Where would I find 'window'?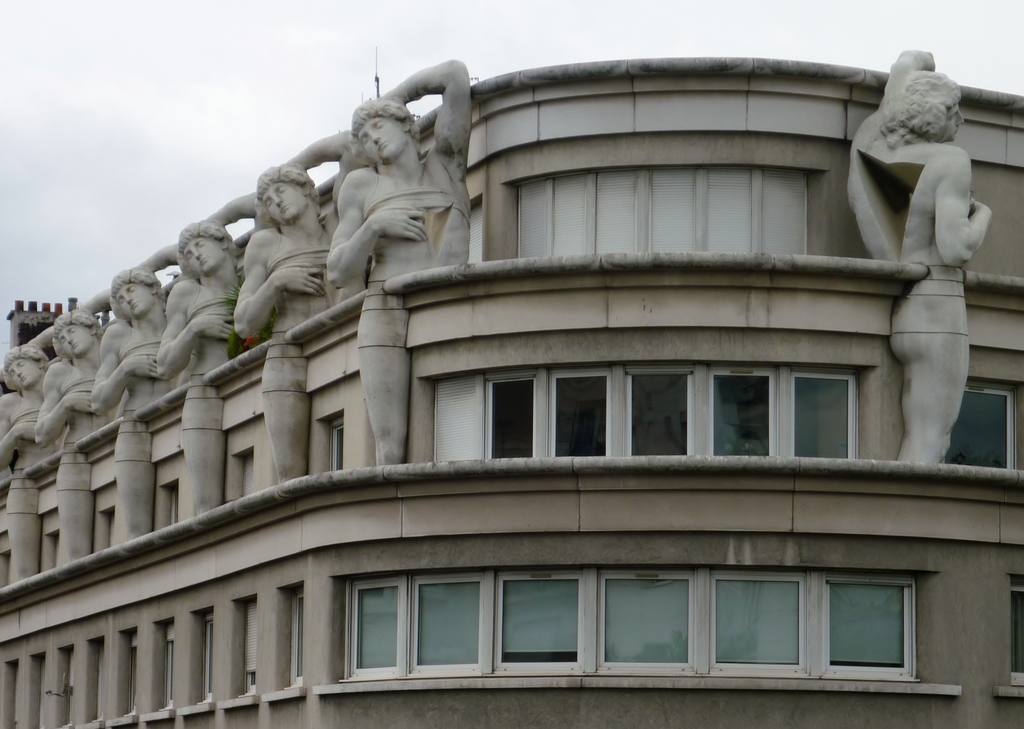
At 596/574/693/669.
